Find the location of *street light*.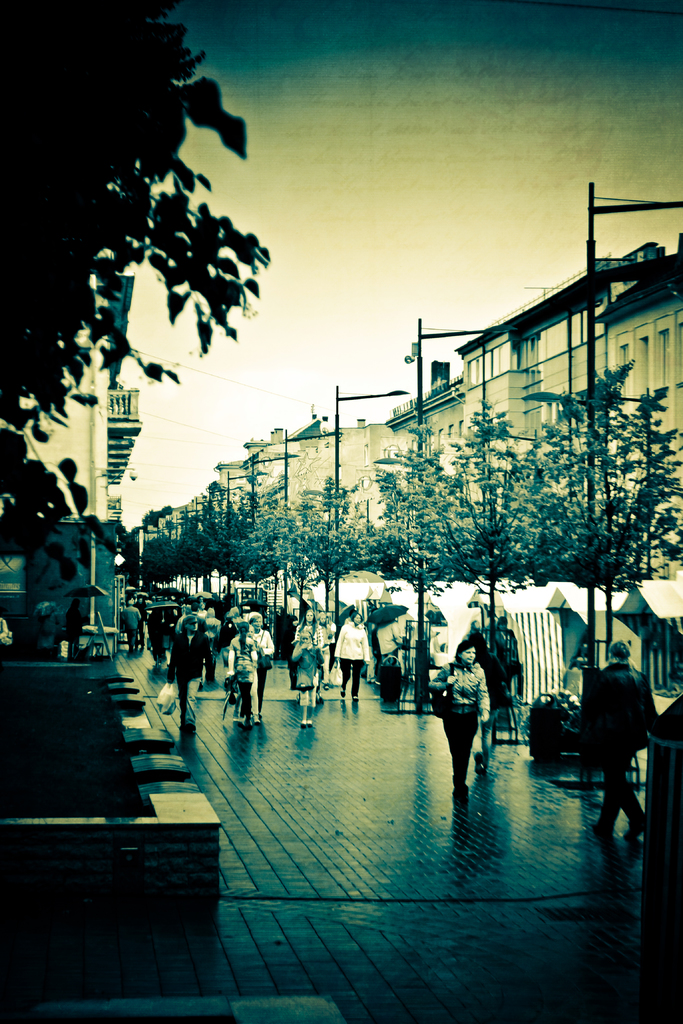
Location: crop(175, 511, 183, 541).
